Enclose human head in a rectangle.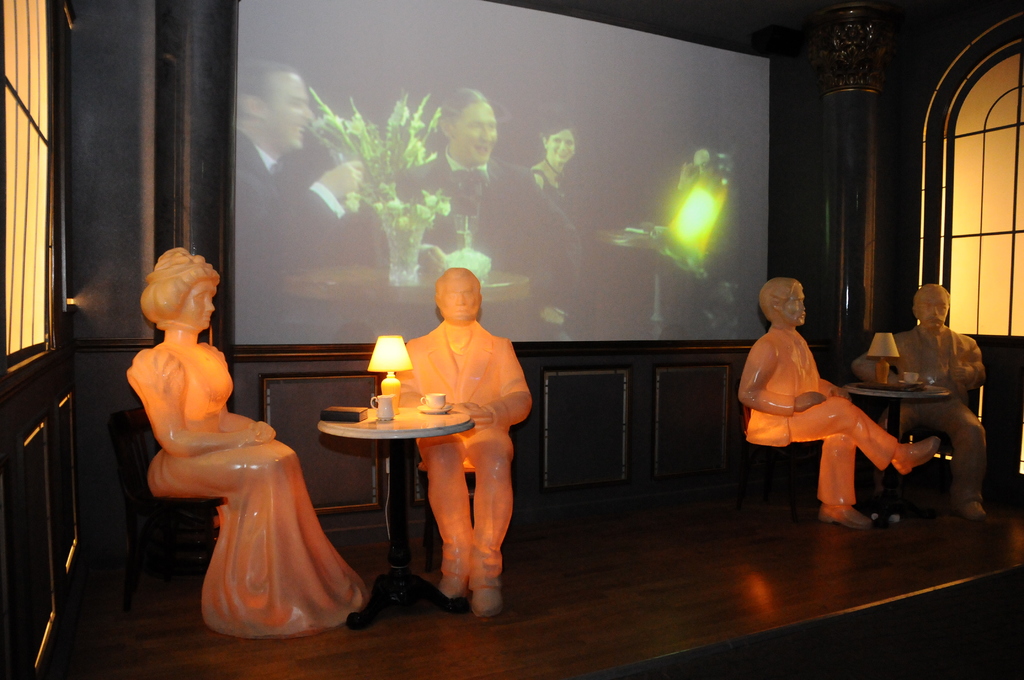
{"left": 913, "top": 282, "right": 950, "bottom": 329}.
